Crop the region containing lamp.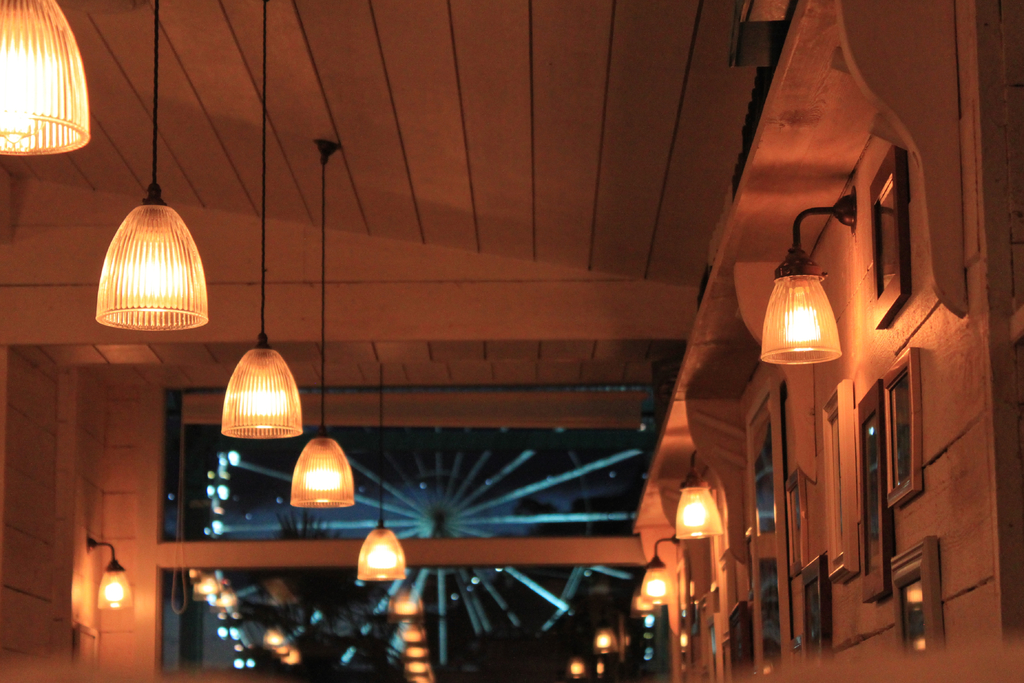
Crop region: <bbox>287, 136, 357, 509</bbox>.
